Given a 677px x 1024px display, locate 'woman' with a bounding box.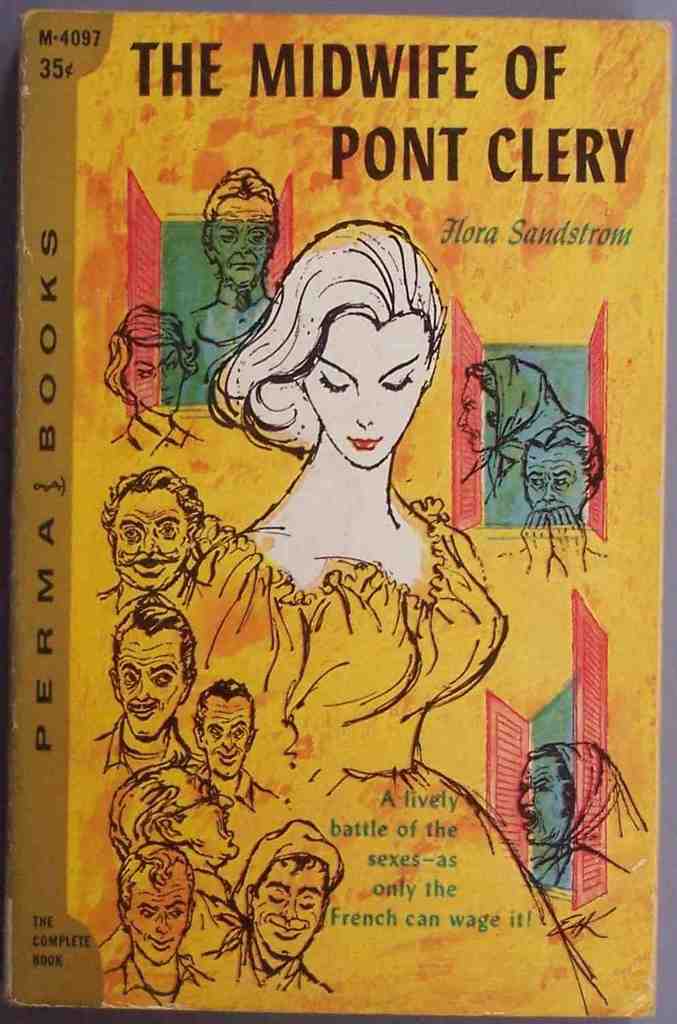
Located: (520,743,653,893).
